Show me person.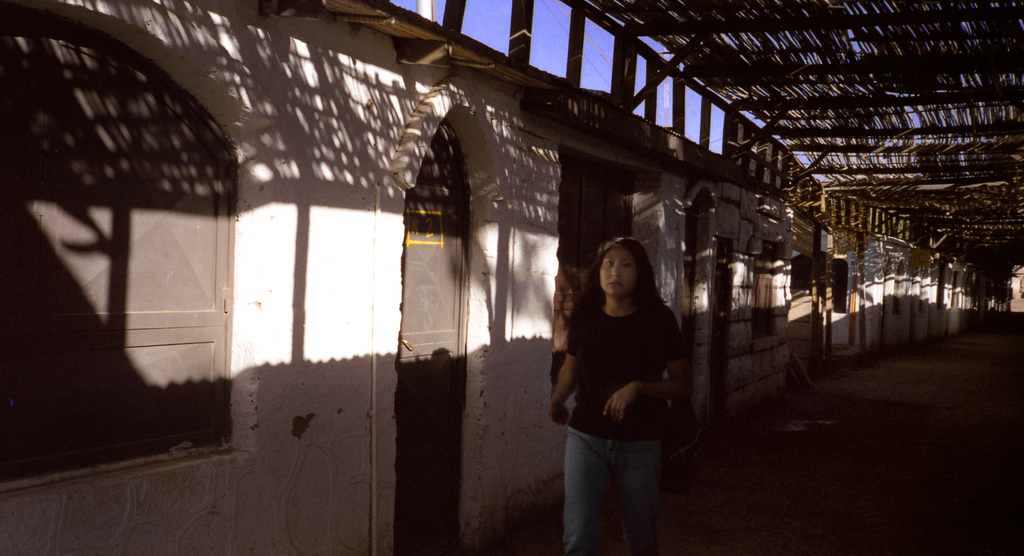
person is here: x1=552 y1=215 x2=707 y2=541.
